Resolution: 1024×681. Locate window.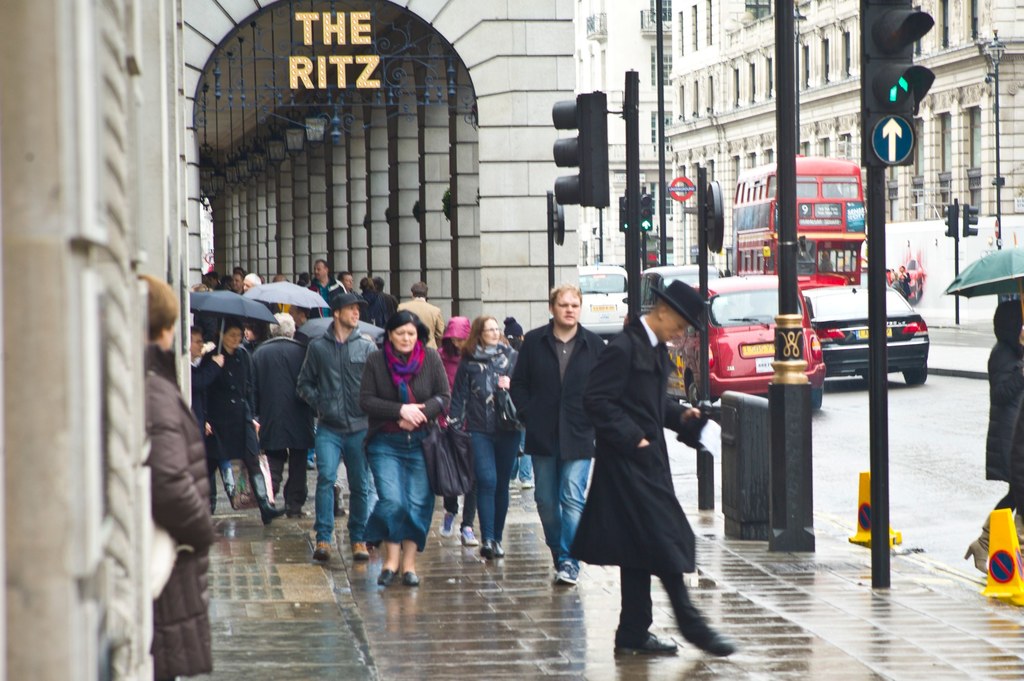
bbox(653, 0, 673, 23).
